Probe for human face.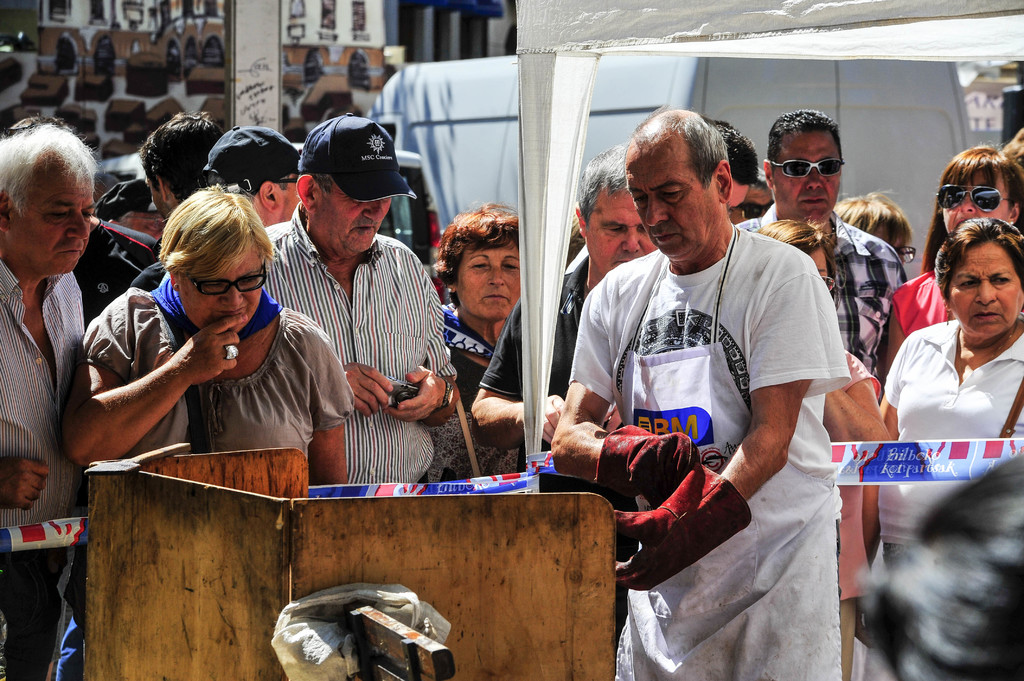
Probe result: 625 170 717 257.
